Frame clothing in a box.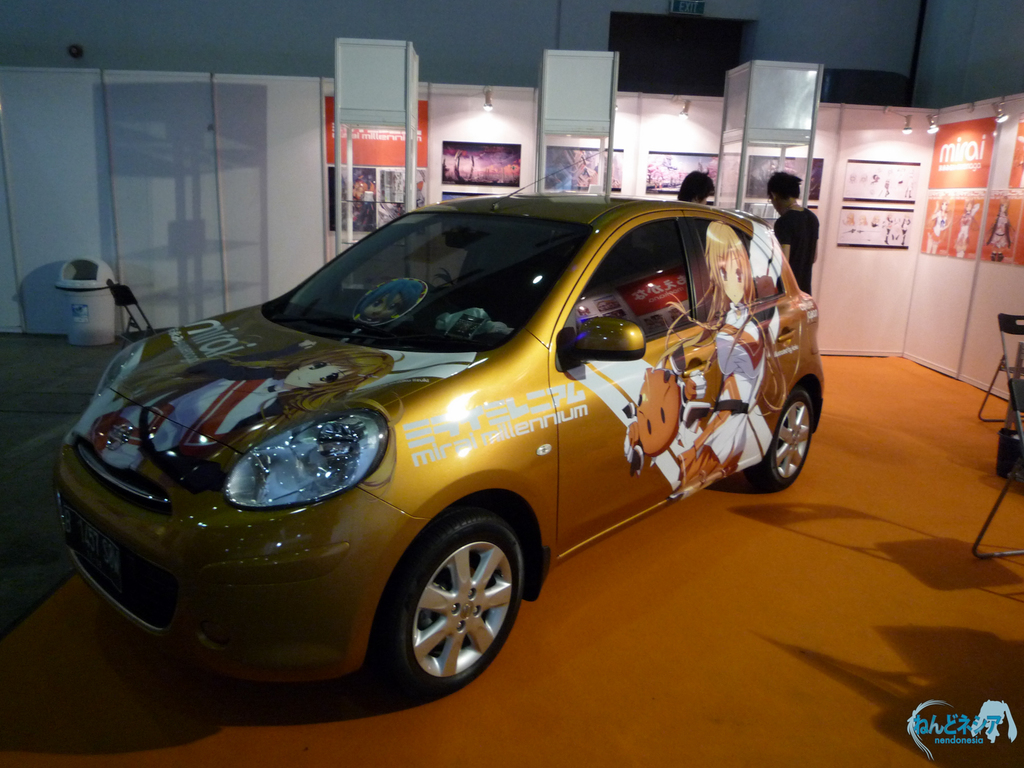
bbox=[697, 300, 776, 474].
